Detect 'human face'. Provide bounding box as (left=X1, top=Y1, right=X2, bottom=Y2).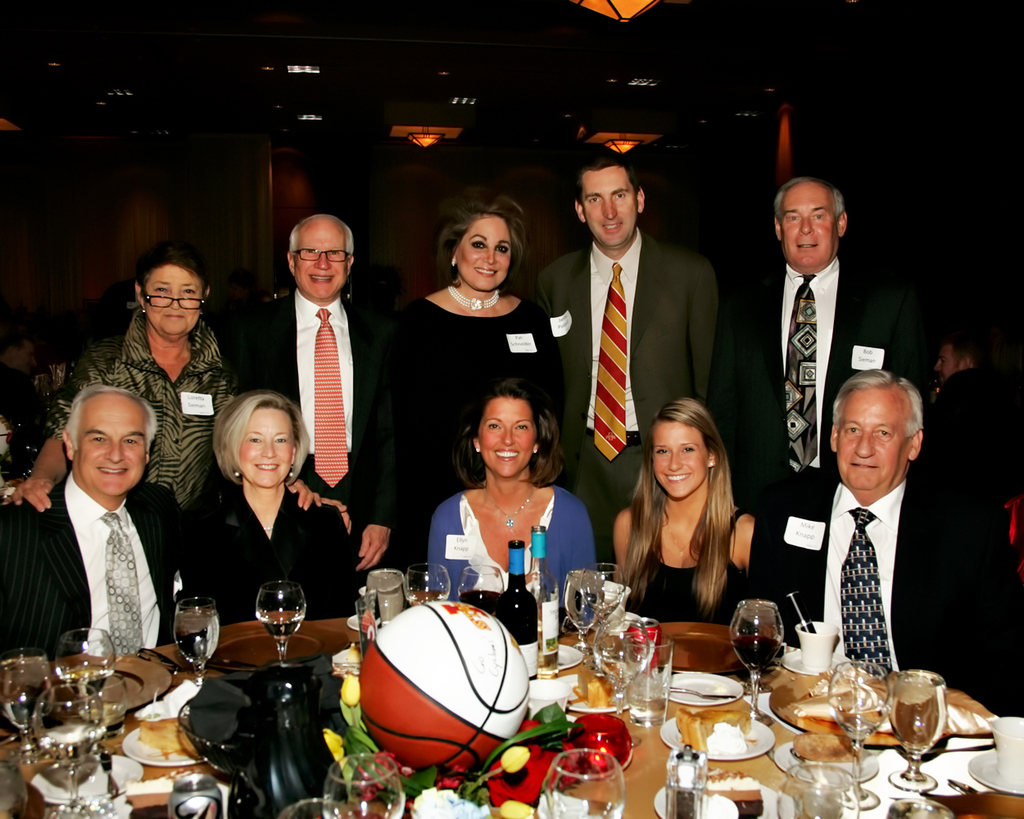
(left=835, top=396, right=908, bottom=493).
